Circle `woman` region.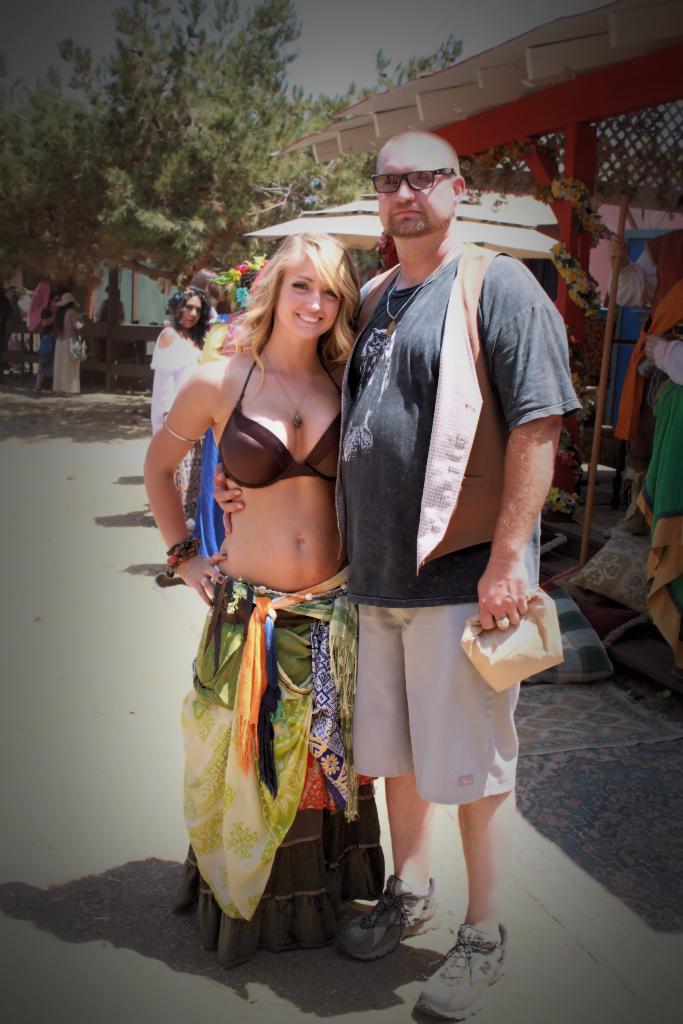
Region: pyautogui.locateOnScreen(152, 282, 217, 500).
